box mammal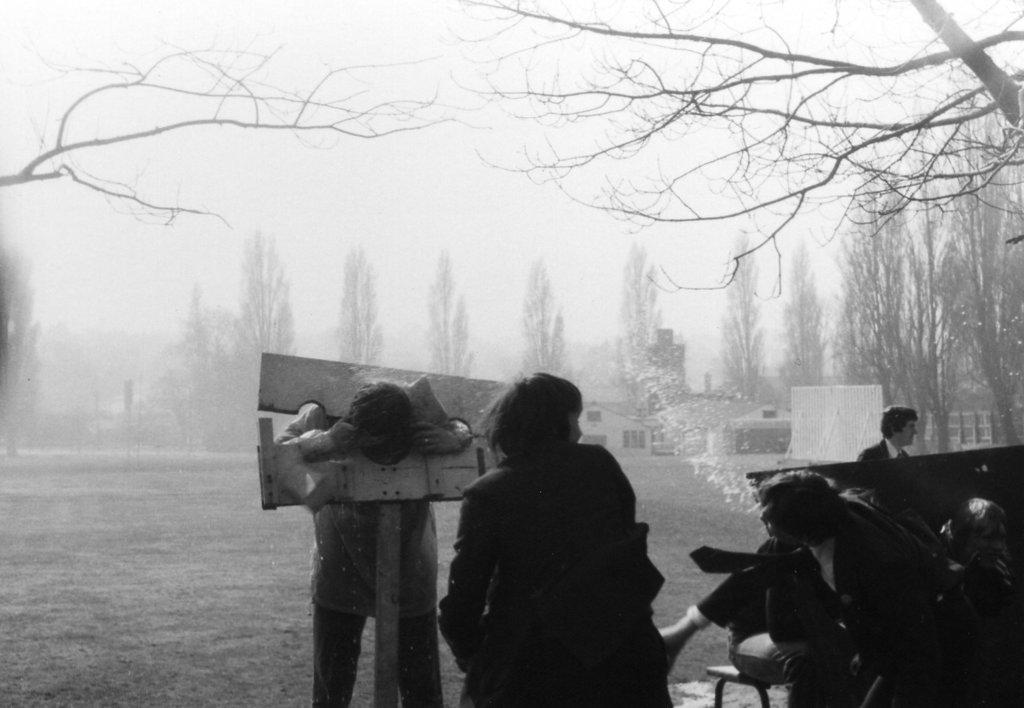
<bbox>731, 563, 808, 707</bbox>
